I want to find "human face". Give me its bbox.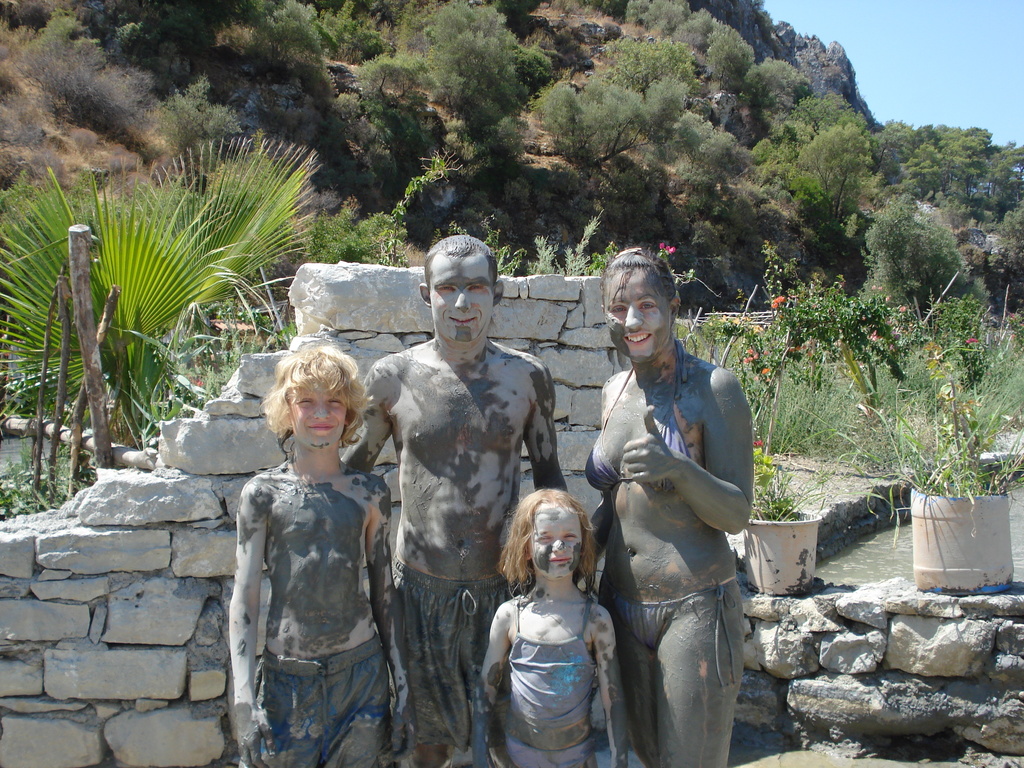
(x1=287, y1=378, x2=349, y2=449).
